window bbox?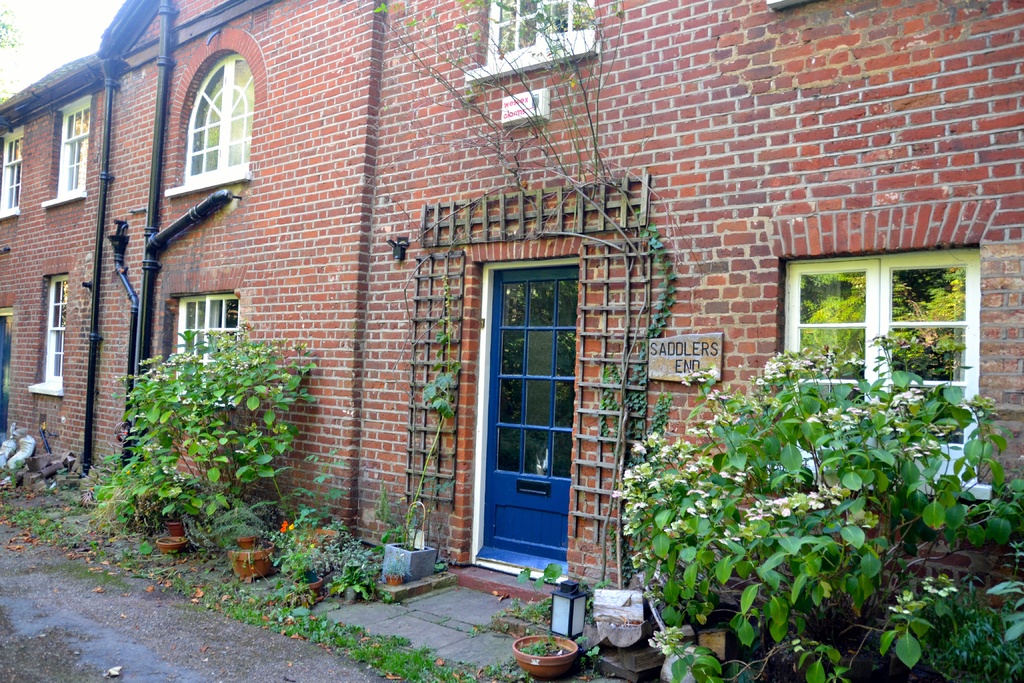
region(44, 277, 68, 386)
